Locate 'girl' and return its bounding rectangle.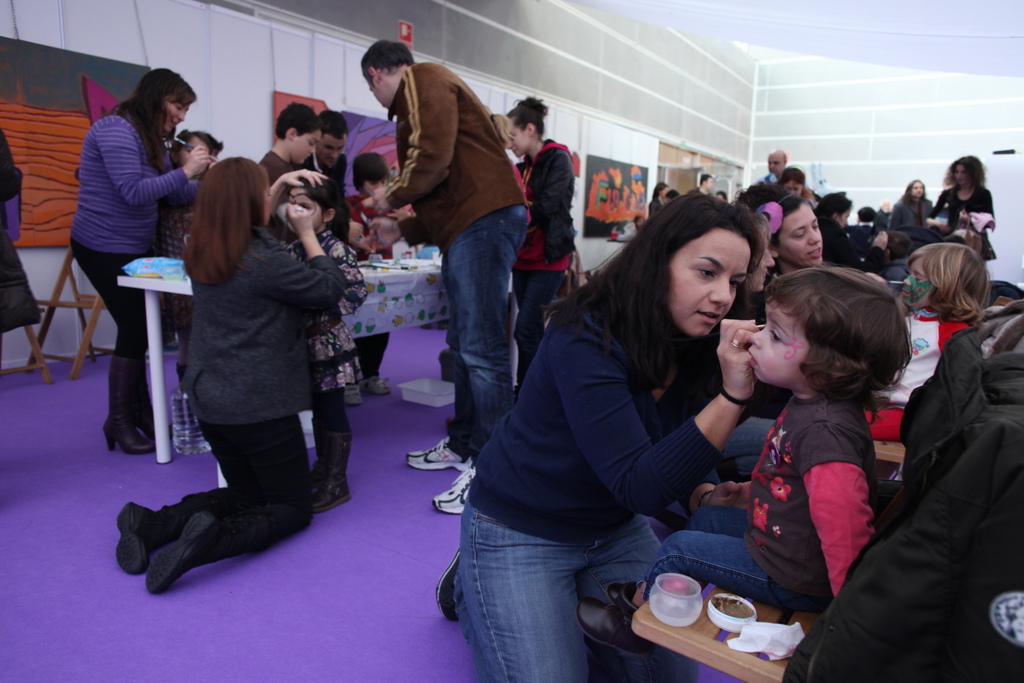
BBox(287, 169, 370, 515).
